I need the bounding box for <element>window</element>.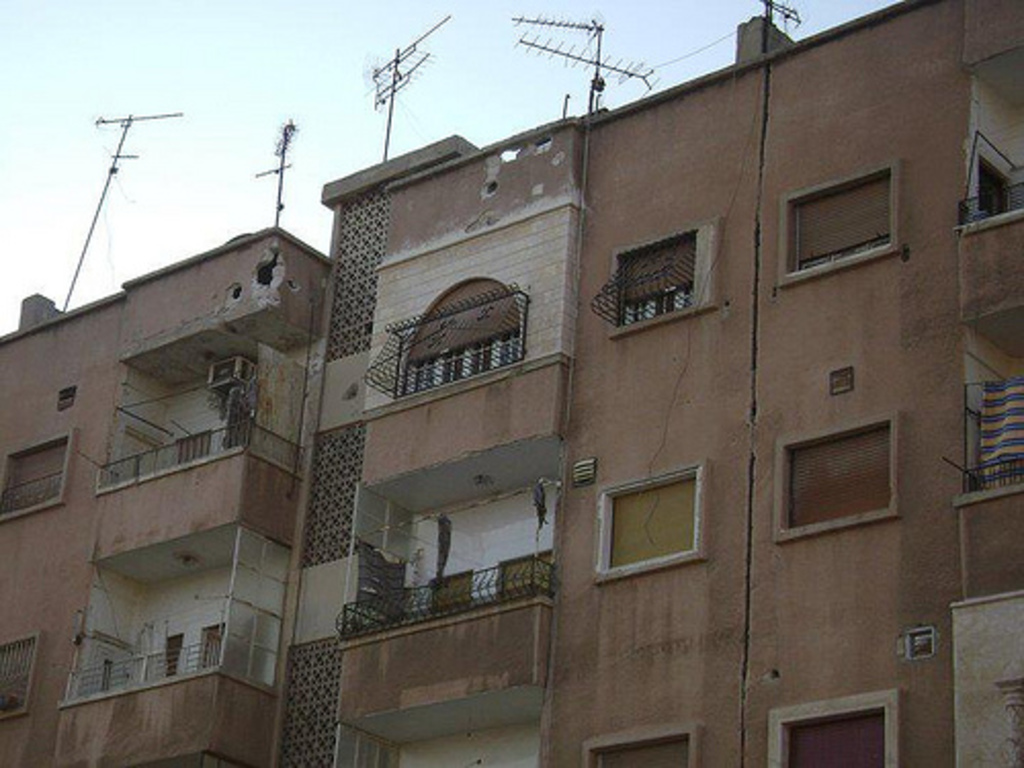
Here it is: rect(778, 410, 911, 530).
